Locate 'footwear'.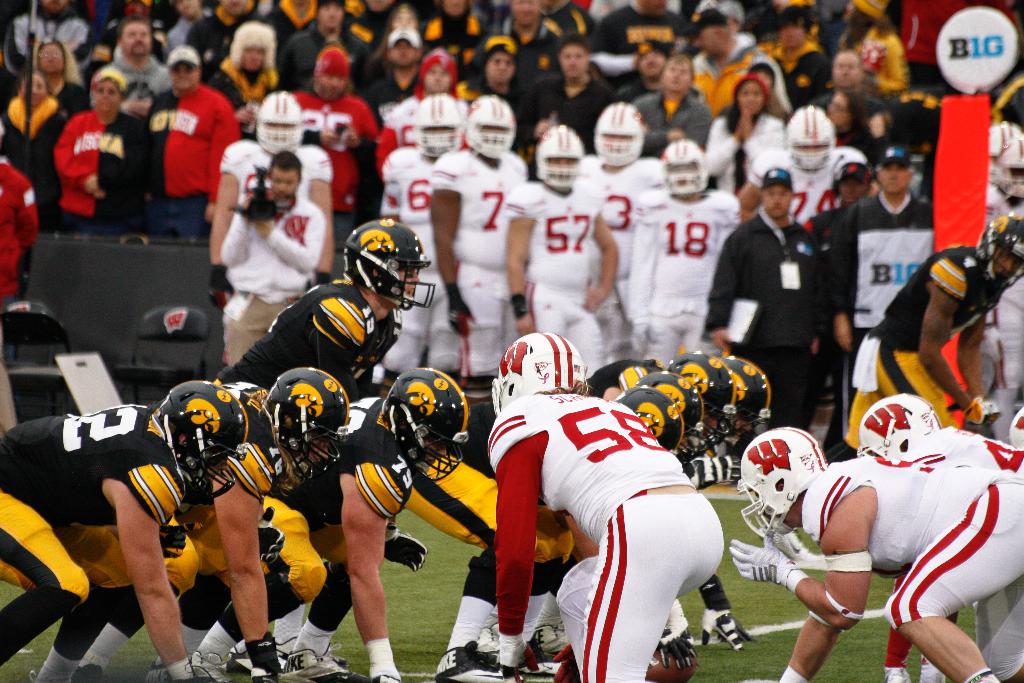
Bounding box: [left=706, top=613, right=757, bottom=649].
